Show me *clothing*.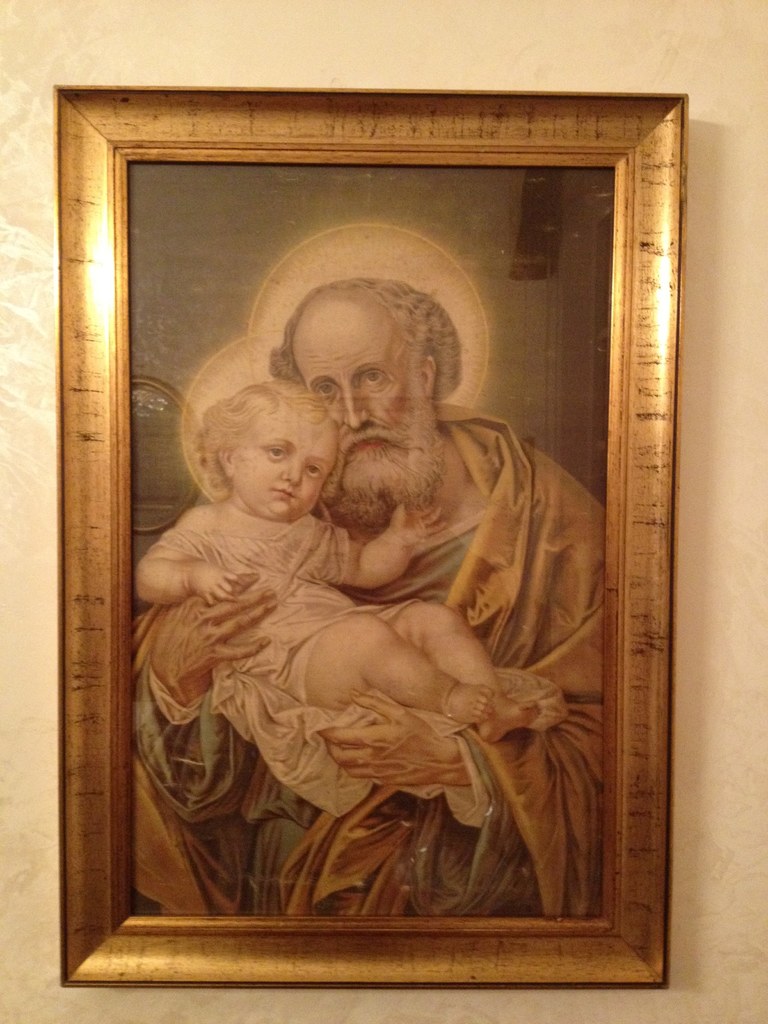
*clothing* is here: box(122, 404, 604, 922).
